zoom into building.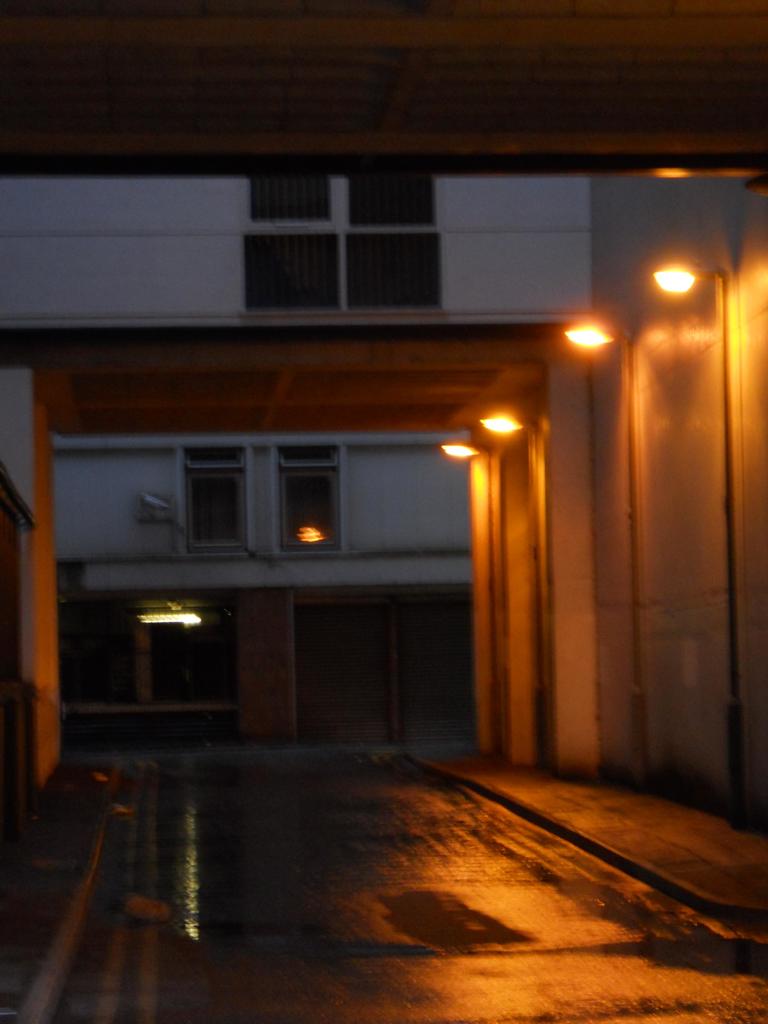
Zoom target: bbox=(56, 426, 468, 750).
